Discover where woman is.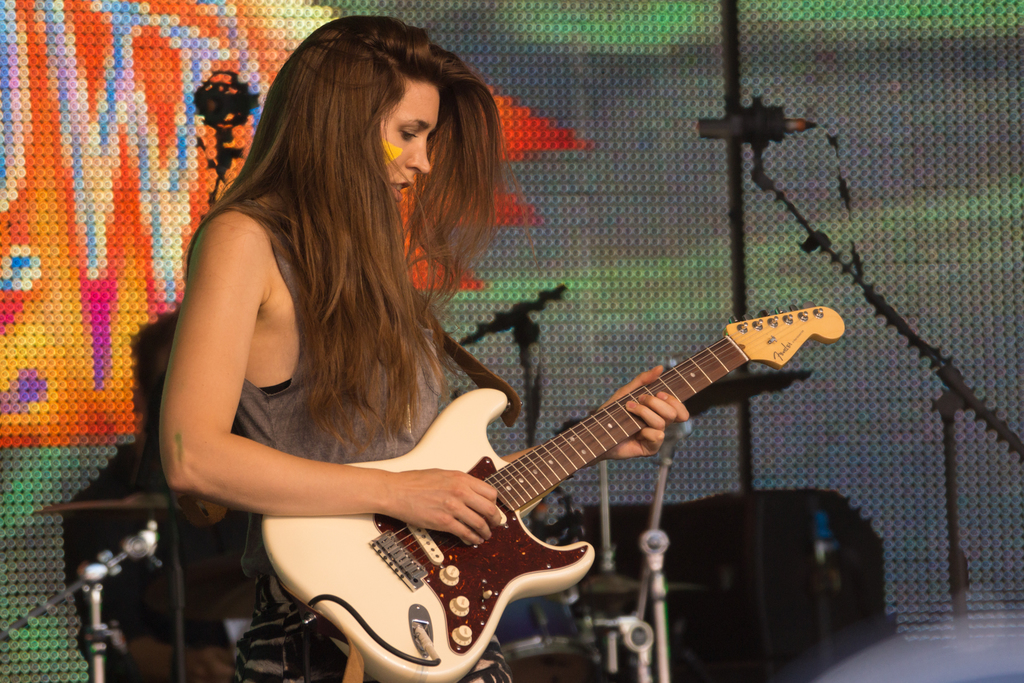
Discovered at [137,40,630,682].
